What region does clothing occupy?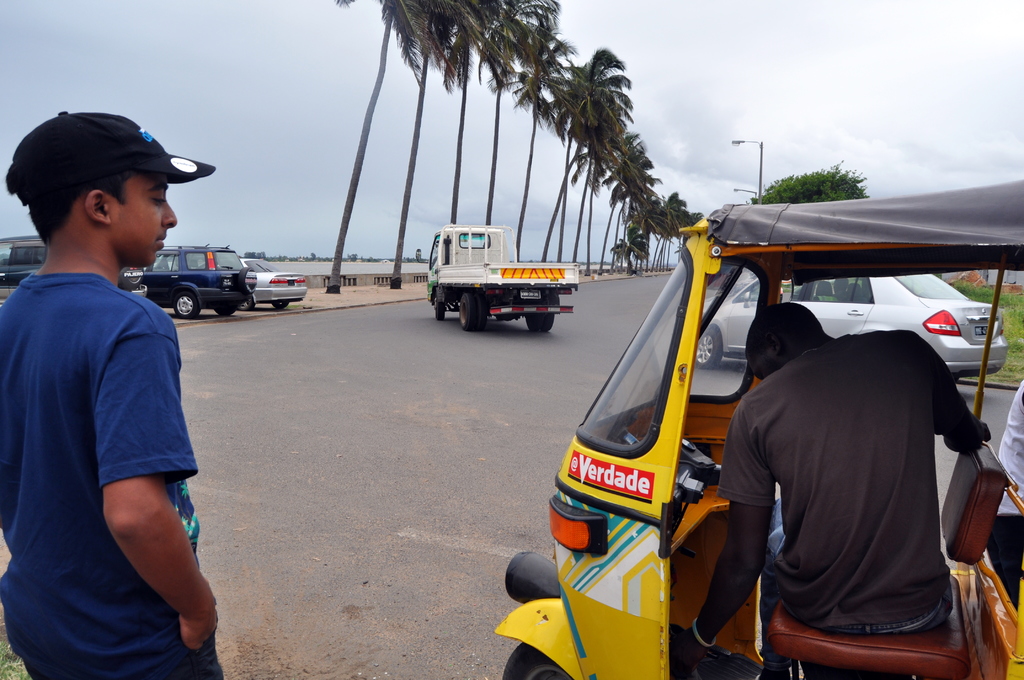
pyautogui.locateOnScreen(714, 284, 993, 659).
